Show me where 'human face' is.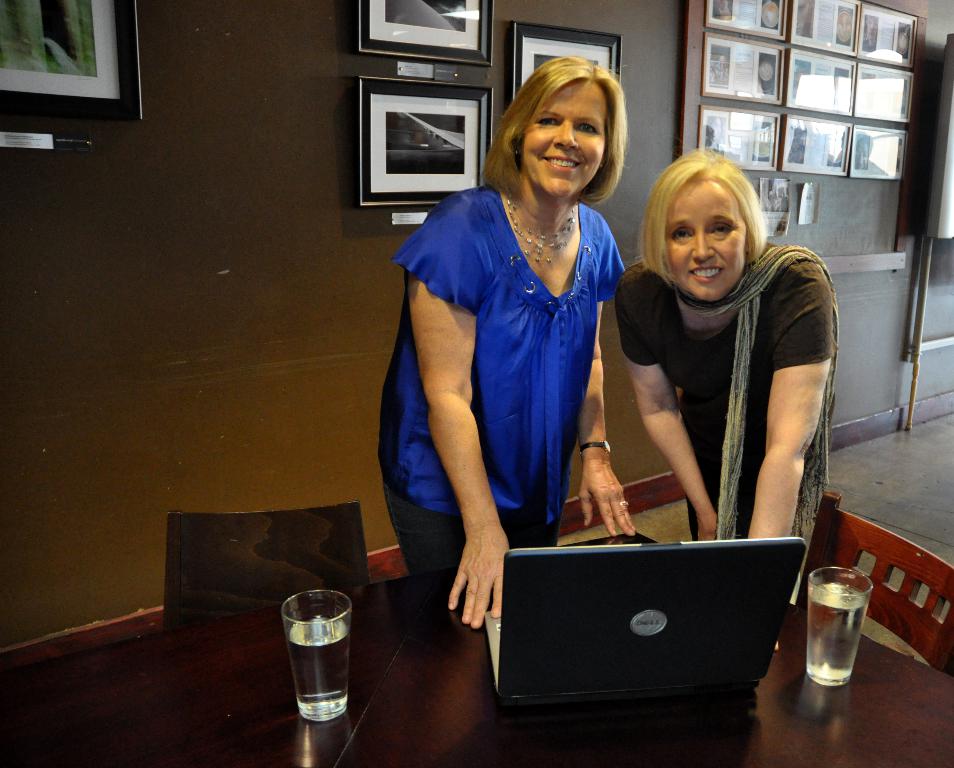
'human face' is at pyautogui.locateOnScreen(521, 85, 607, 195).
